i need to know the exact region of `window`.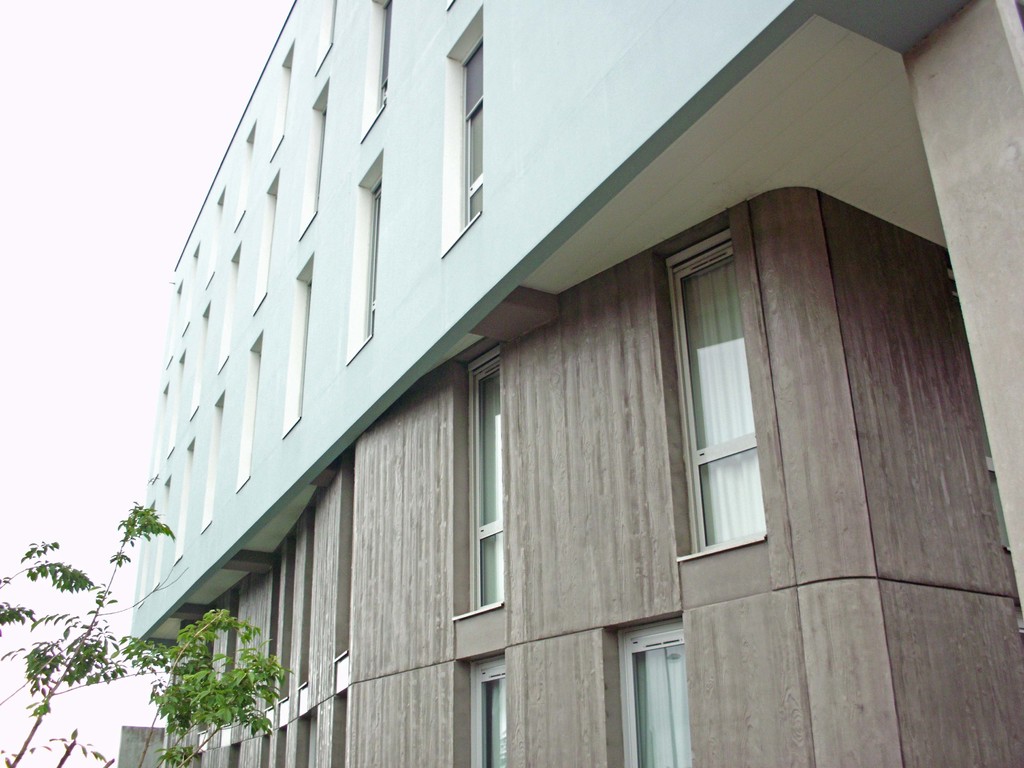
Region: box=[445, 3, 485, 247].
